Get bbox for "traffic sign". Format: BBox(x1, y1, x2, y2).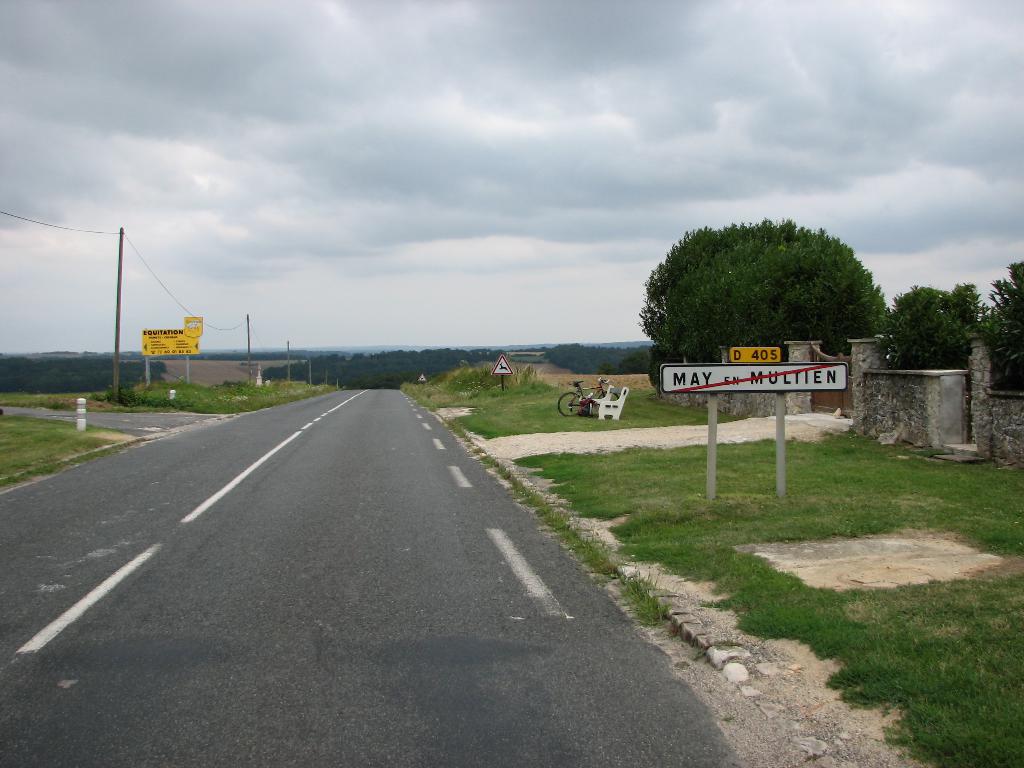
BBox(657, 362, 845, 386).
